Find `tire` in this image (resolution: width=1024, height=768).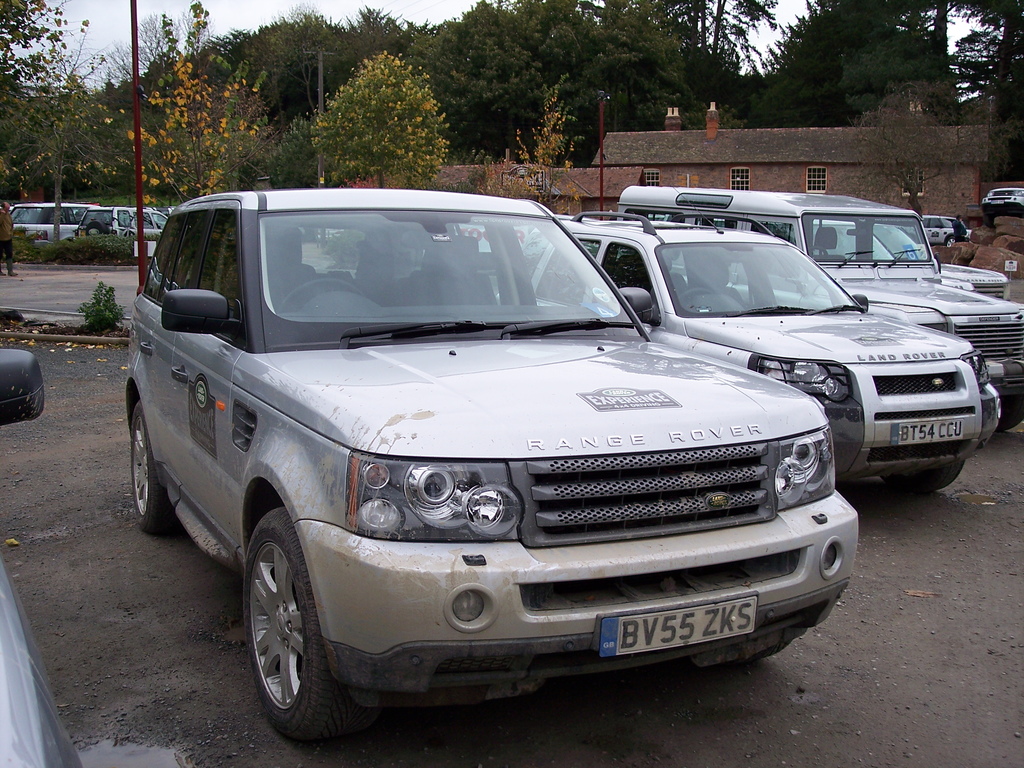
131 401 184 538.
